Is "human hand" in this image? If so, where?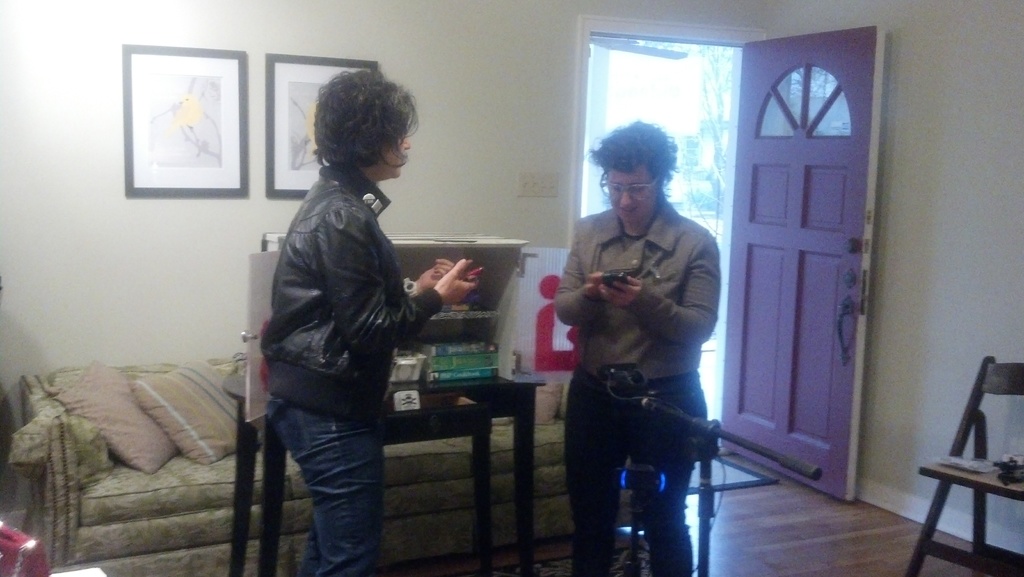
Yes, at pyautogui.locateOnScreen(602, 275, 644, 310).
